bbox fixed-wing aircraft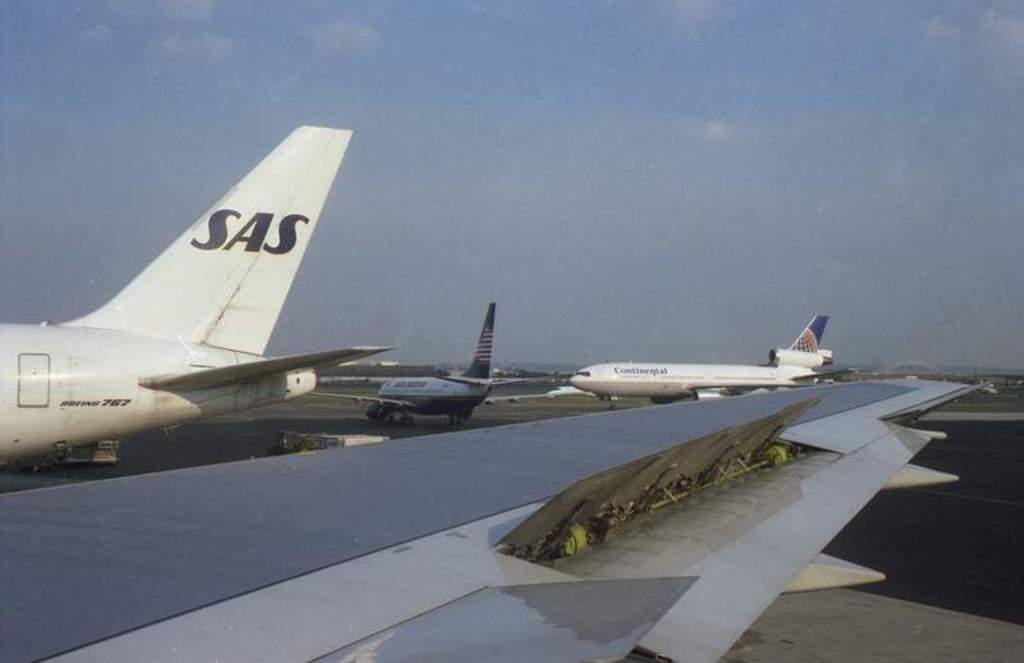
<region>0, 122, 390, 480</region>
